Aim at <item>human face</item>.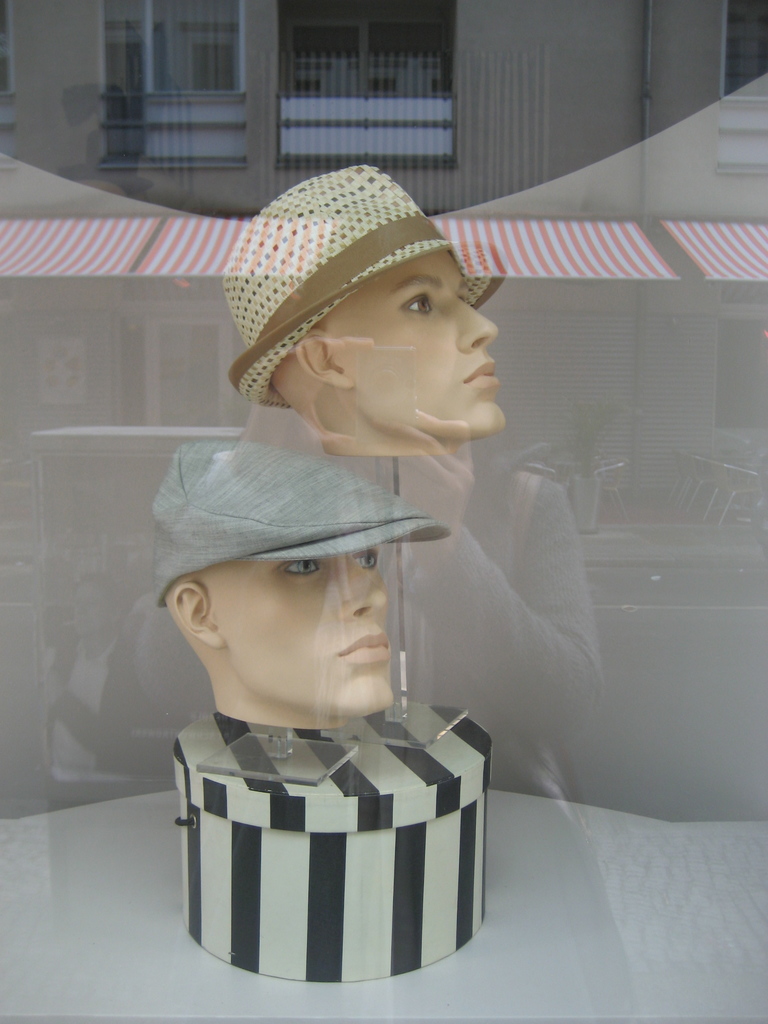
Aimed at box=[333, 248, 496, 414].
